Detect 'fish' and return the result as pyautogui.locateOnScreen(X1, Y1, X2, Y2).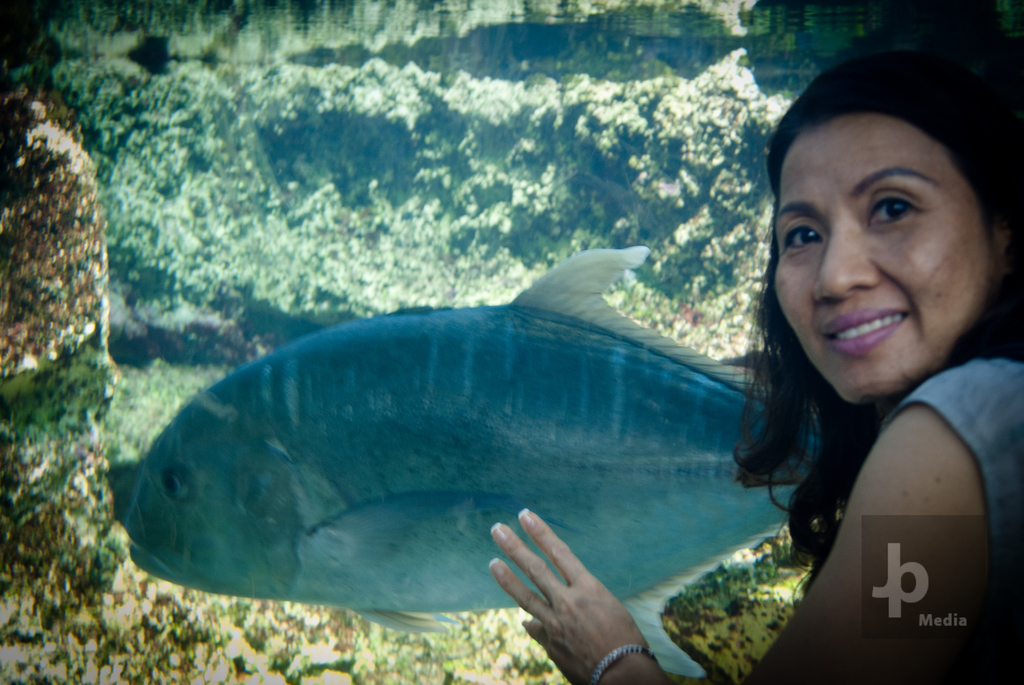
pyautogui.locateOnScreen(156, 158, 913, 645).
